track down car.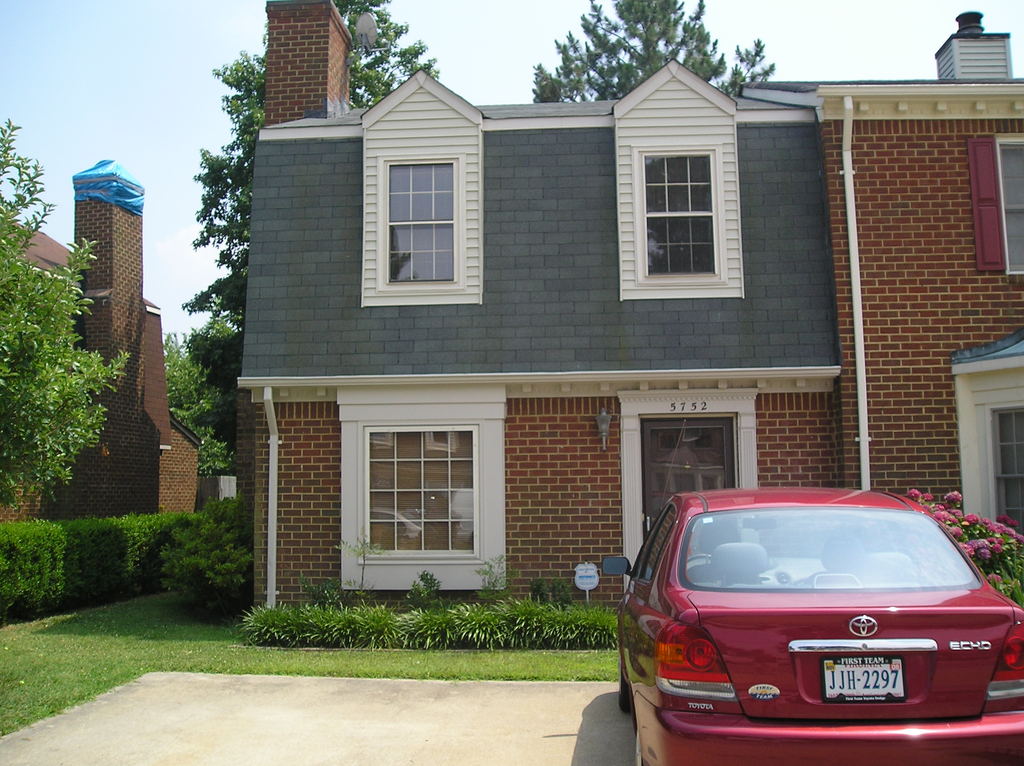
Tracked to (left=602, top=483, right=1023, bottom=765).
